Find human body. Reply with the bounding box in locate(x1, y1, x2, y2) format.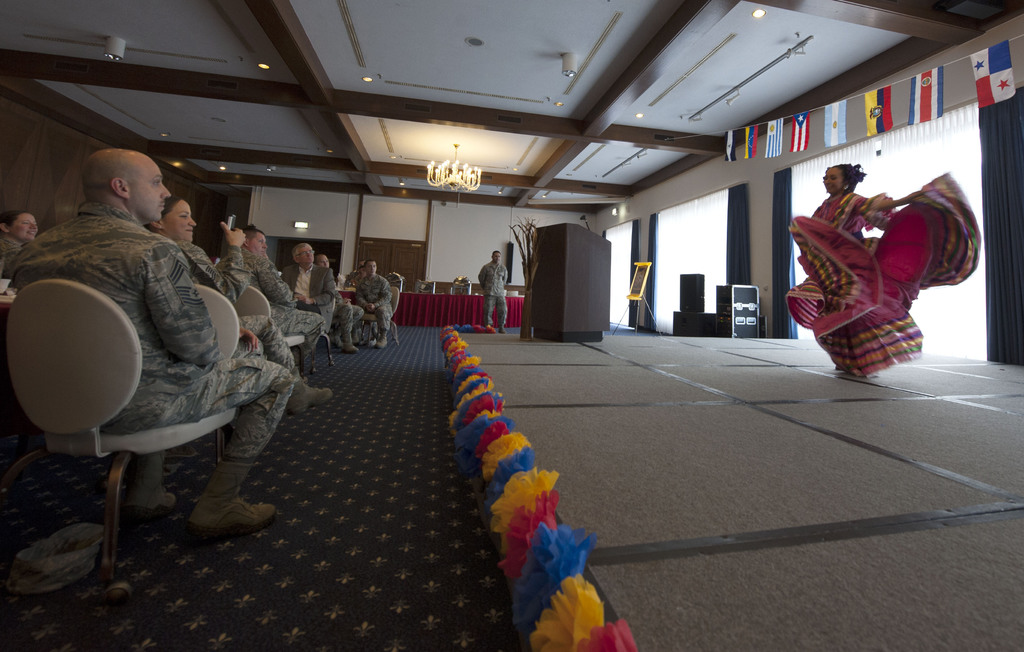
locate(0, 204, 296, 539).
